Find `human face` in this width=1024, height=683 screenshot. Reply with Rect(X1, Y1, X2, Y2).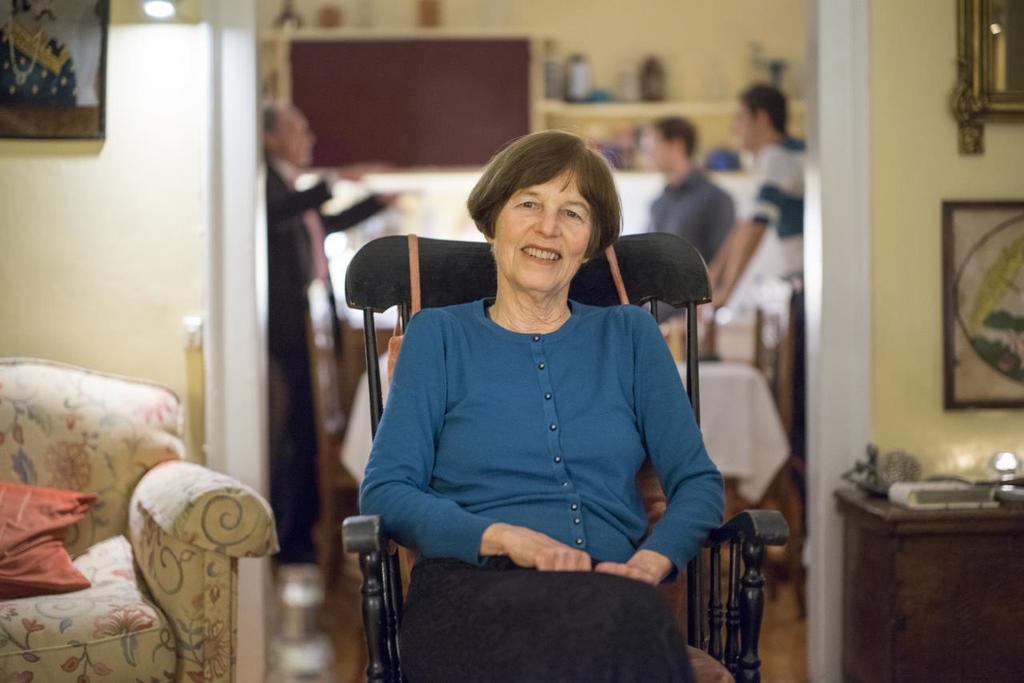
Rect(277, 110, 314, 170).
